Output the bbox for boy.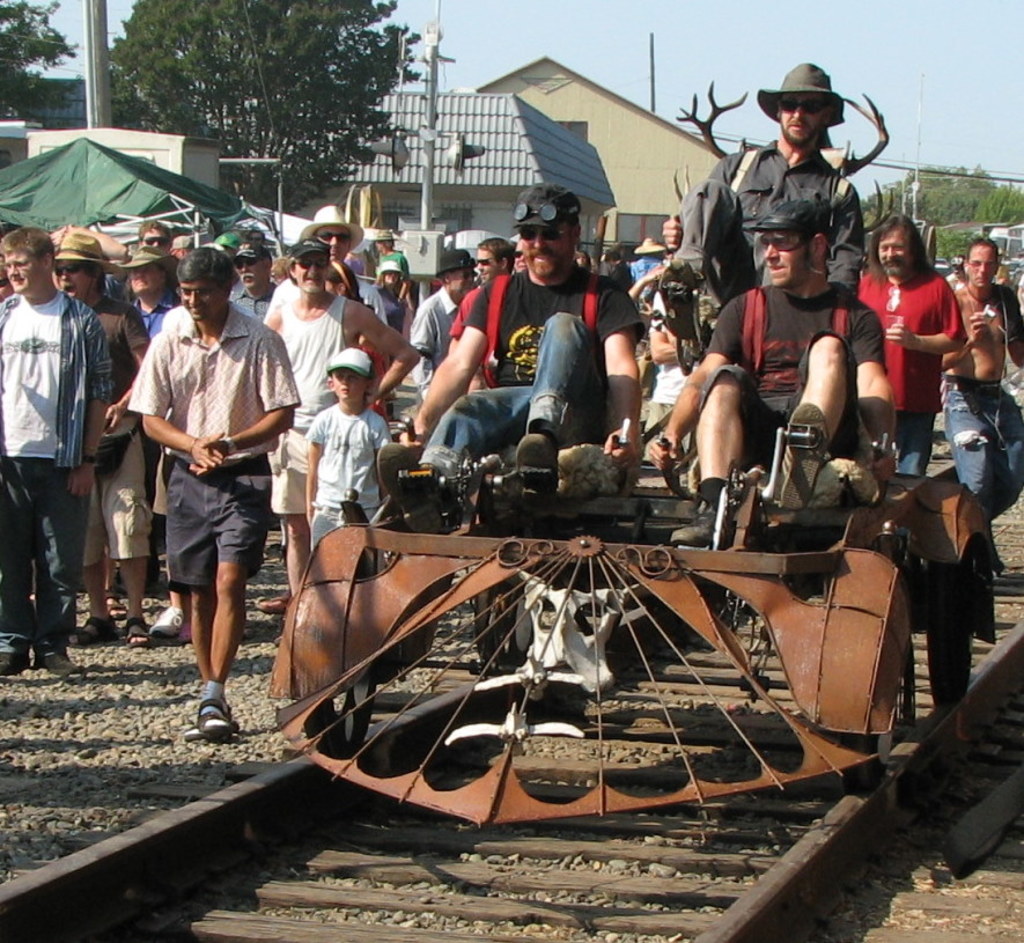
Rect(304, 342, 400, 552).
